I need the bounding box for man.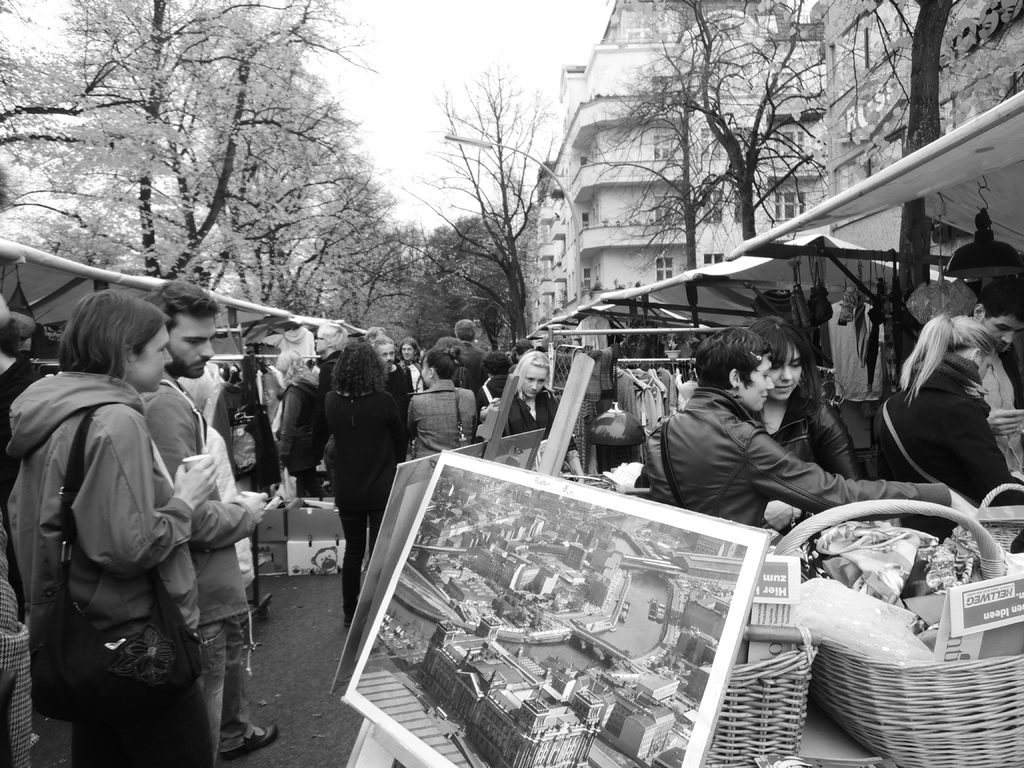
Here it is: crop(314, 323, 349, 466).
